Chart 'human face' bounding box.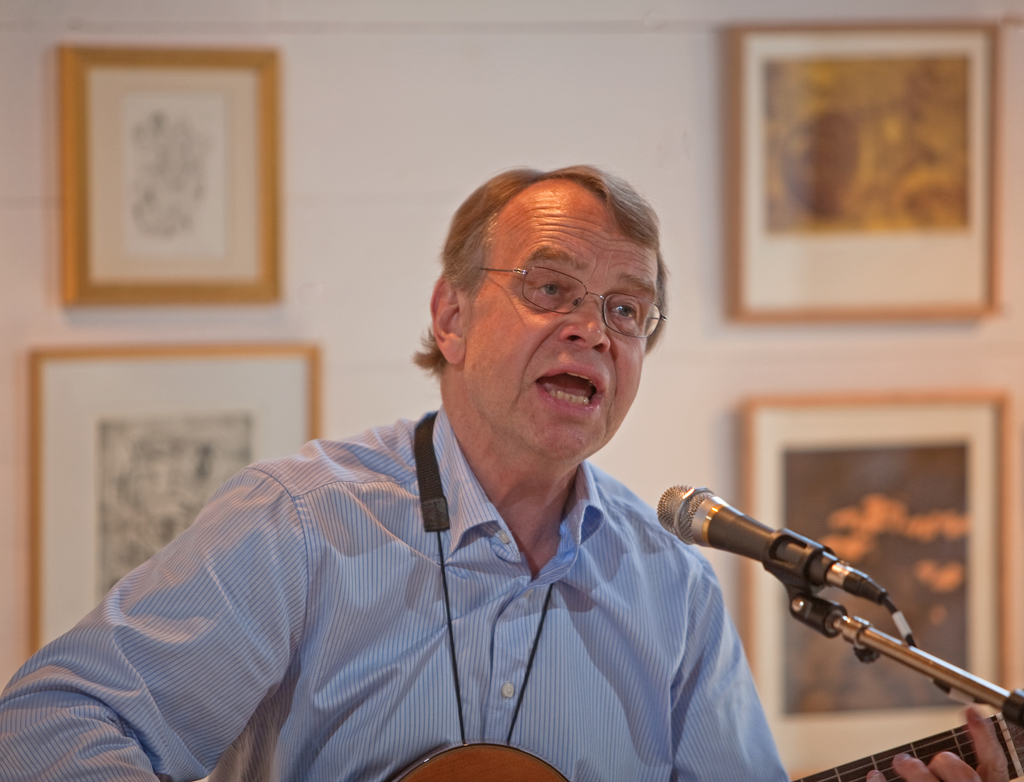
Charted: 458, 175, 666, 470.
